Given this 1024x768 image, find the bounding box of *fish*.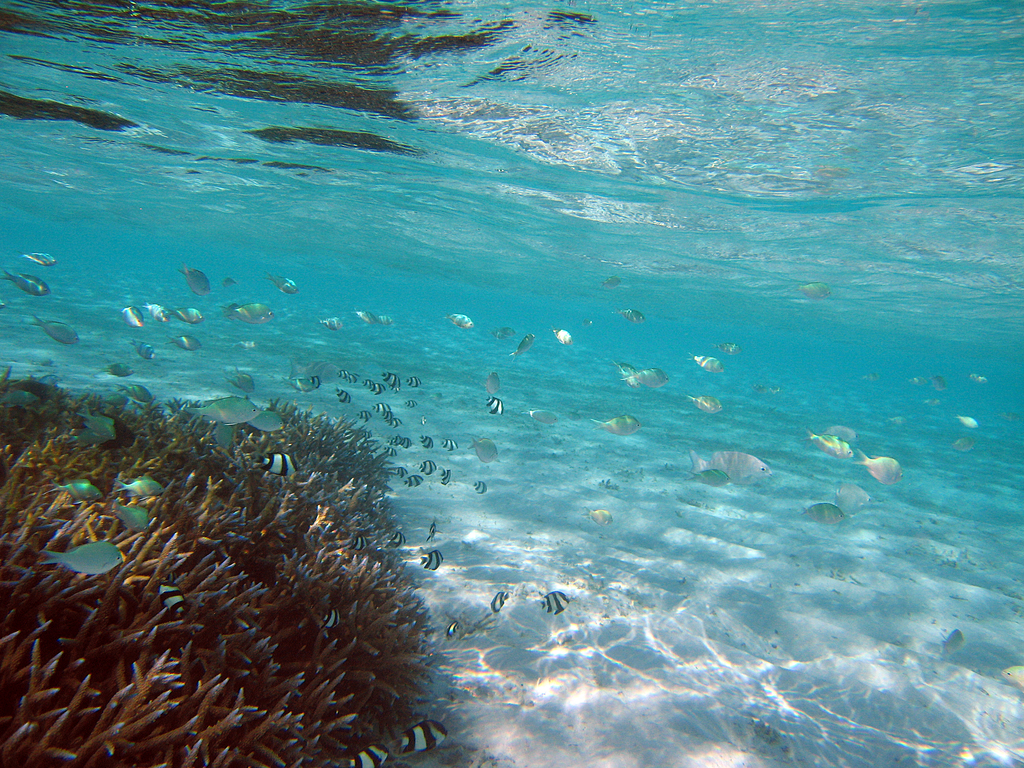
box(689, 392, 721, 415).
